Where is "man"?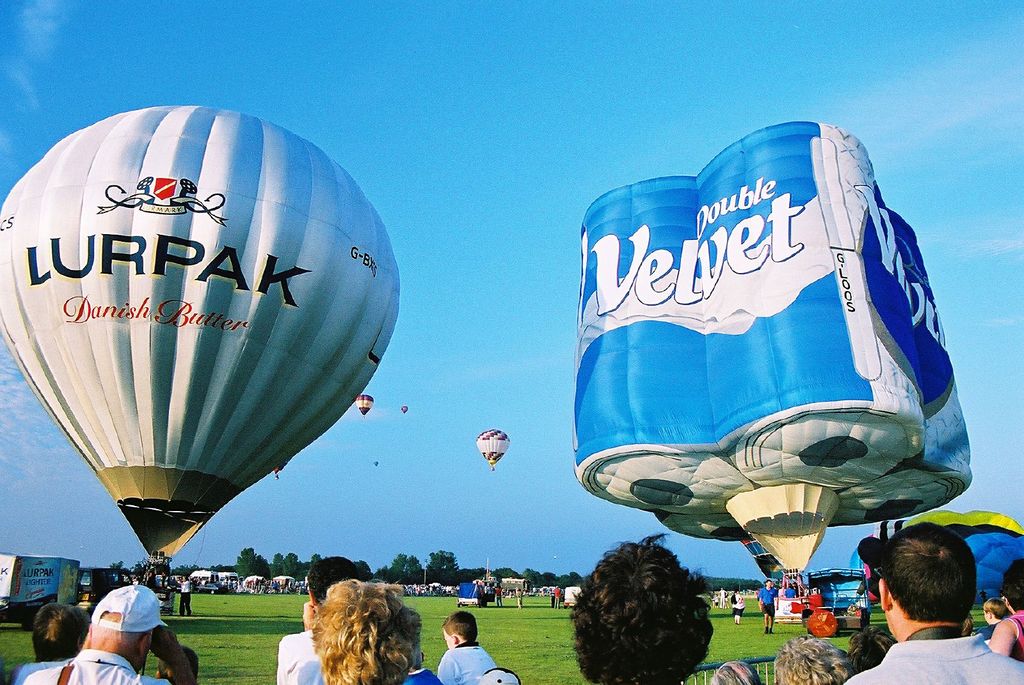
detection(279, 556, 376, 684).
